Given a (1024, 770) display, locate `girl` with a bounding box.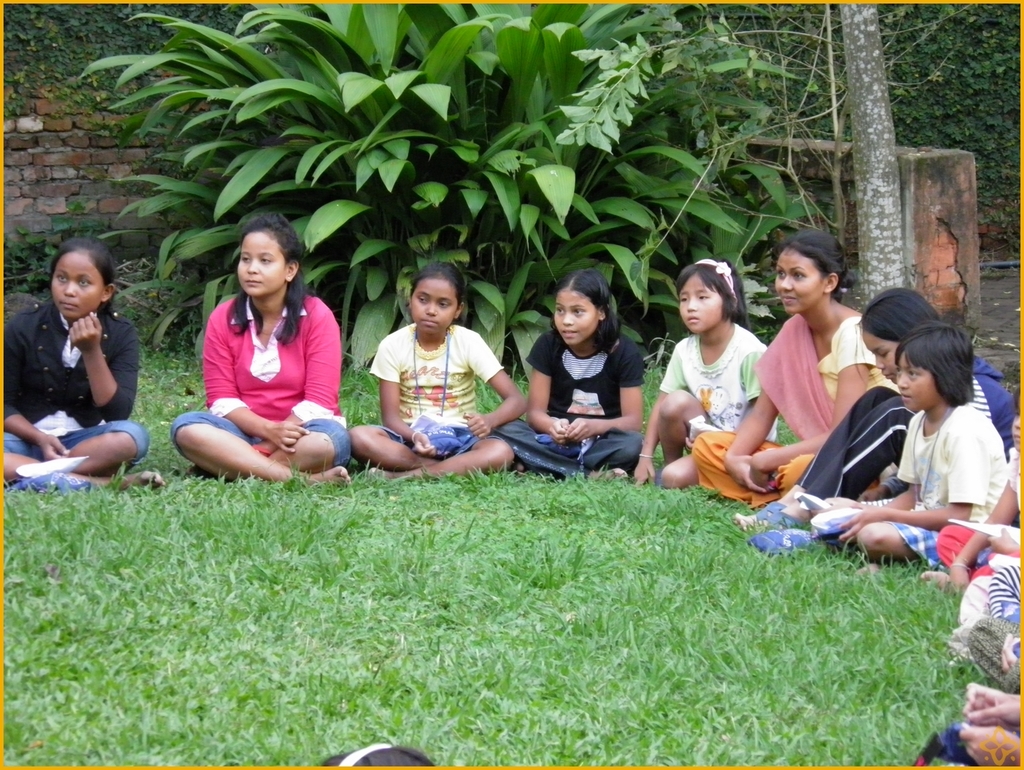
Located: l=0, t=228, r=166, b=494.
